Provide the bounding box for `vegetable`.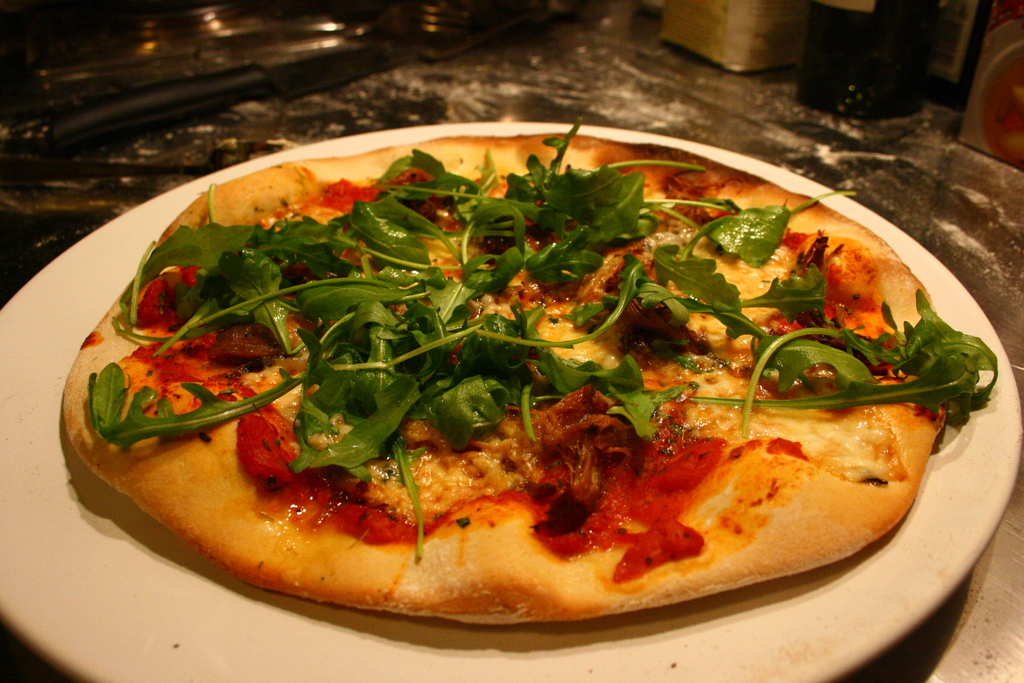
Rect(88, 119, 1007, 566).
